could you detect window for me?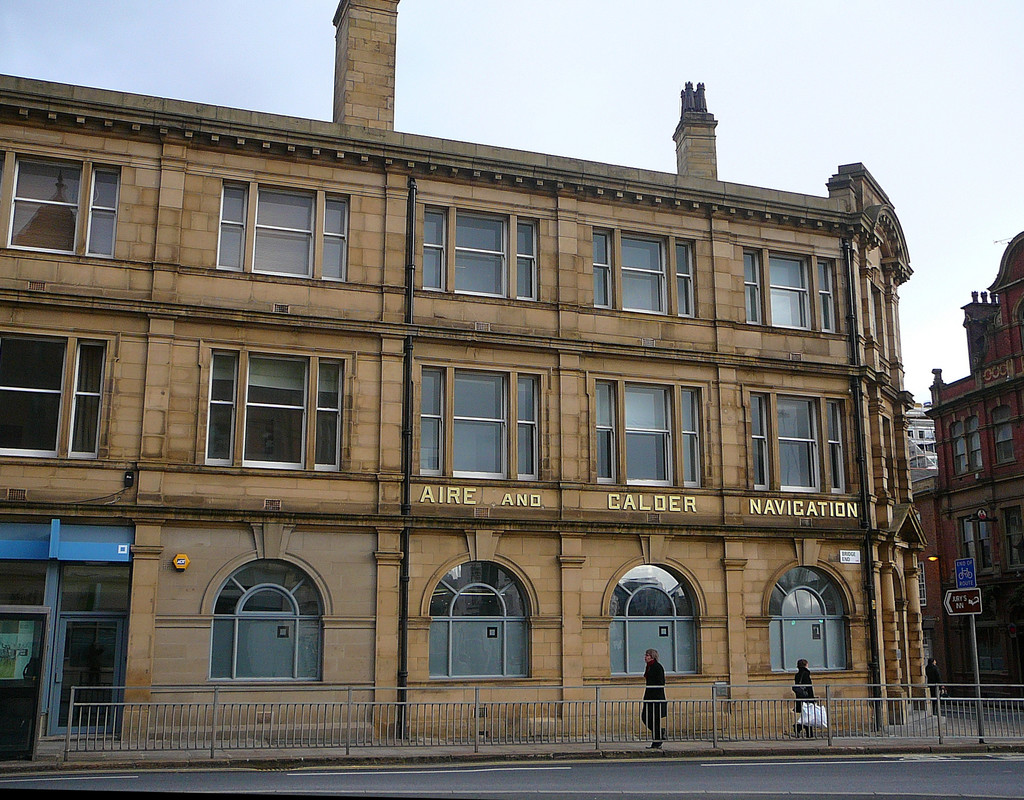
Detection result: <bbox>769, 566, 846, 673</bbox>.
